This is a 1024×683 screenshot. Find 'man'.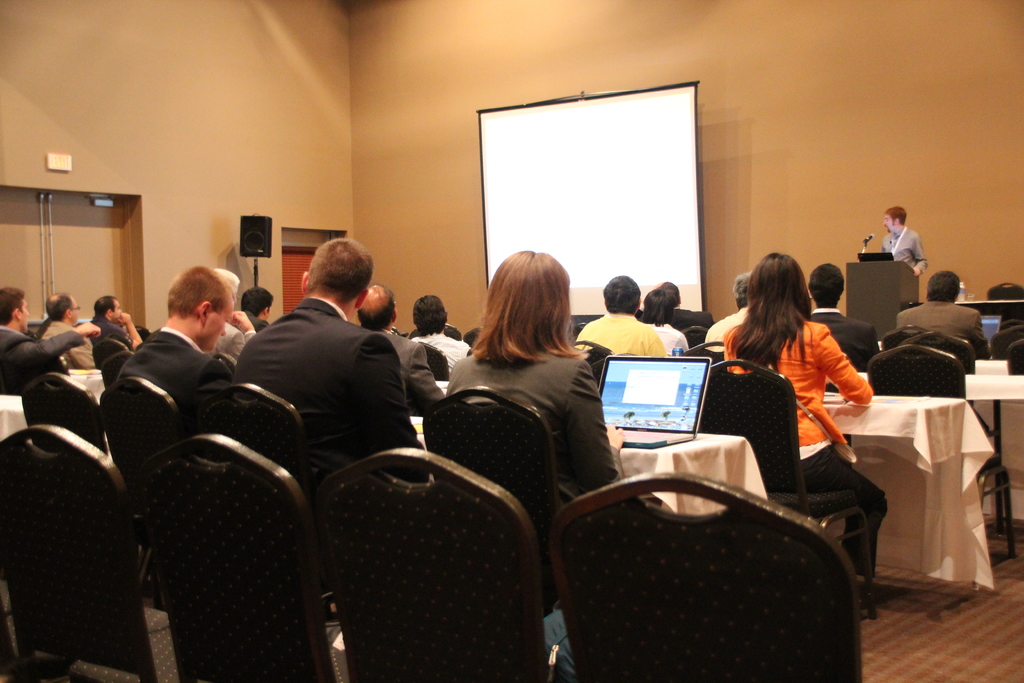
Bounding box: box=[36, 287, 92, 370].
